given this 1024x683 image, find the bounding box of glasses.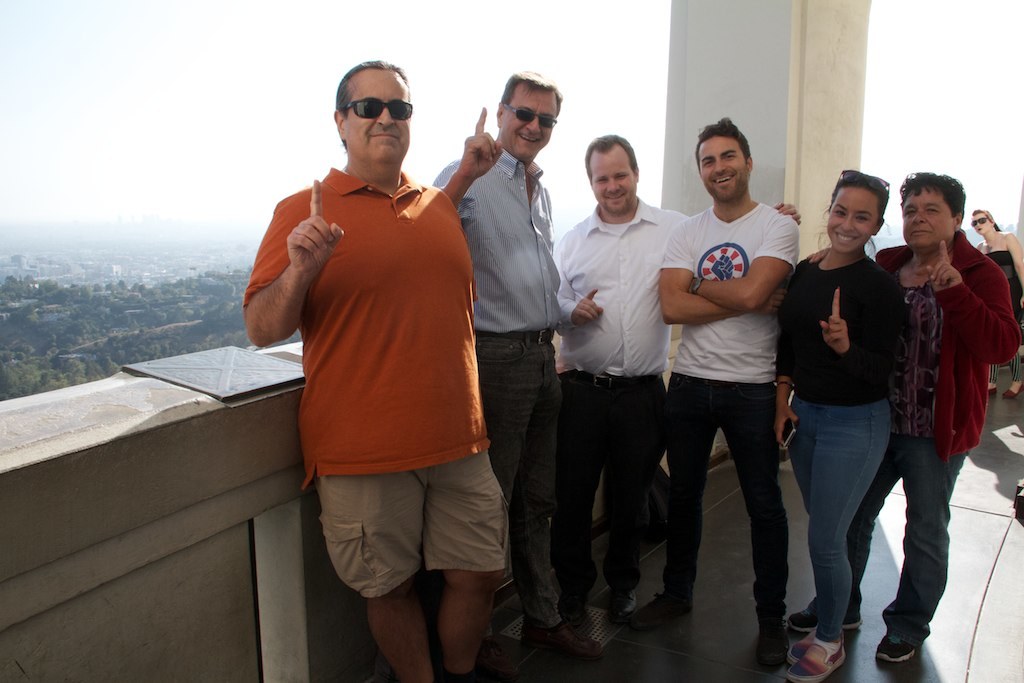
<bbox>966, 210, 985, 224</bbox>.
